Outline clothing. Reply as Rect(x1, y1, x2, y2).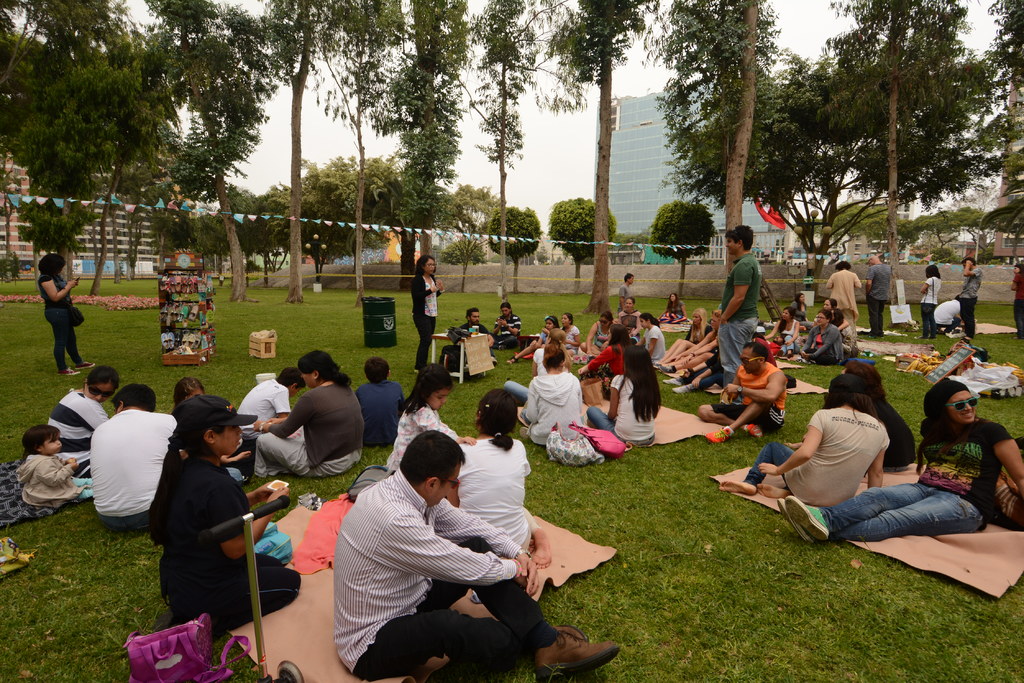
Rect(682, 323, 715, 341).
